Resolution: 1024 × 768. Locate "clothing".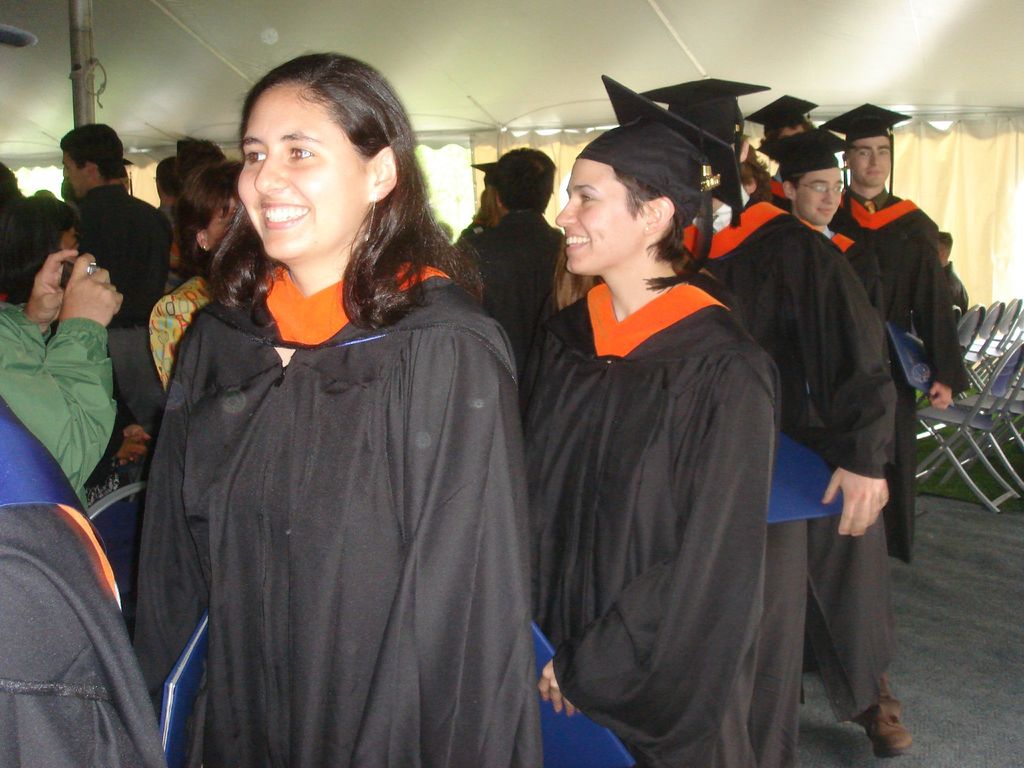
select_region(936, 255, 972, 327).
